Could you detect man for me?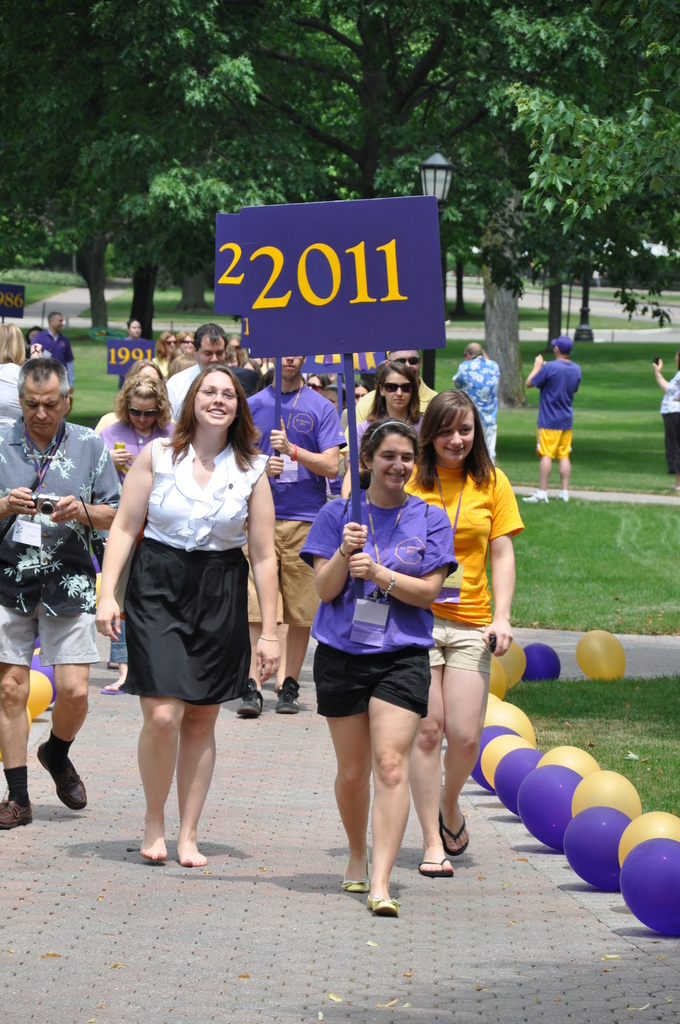
Detection result: (left=337, top=344, right=445, bottom=481).
